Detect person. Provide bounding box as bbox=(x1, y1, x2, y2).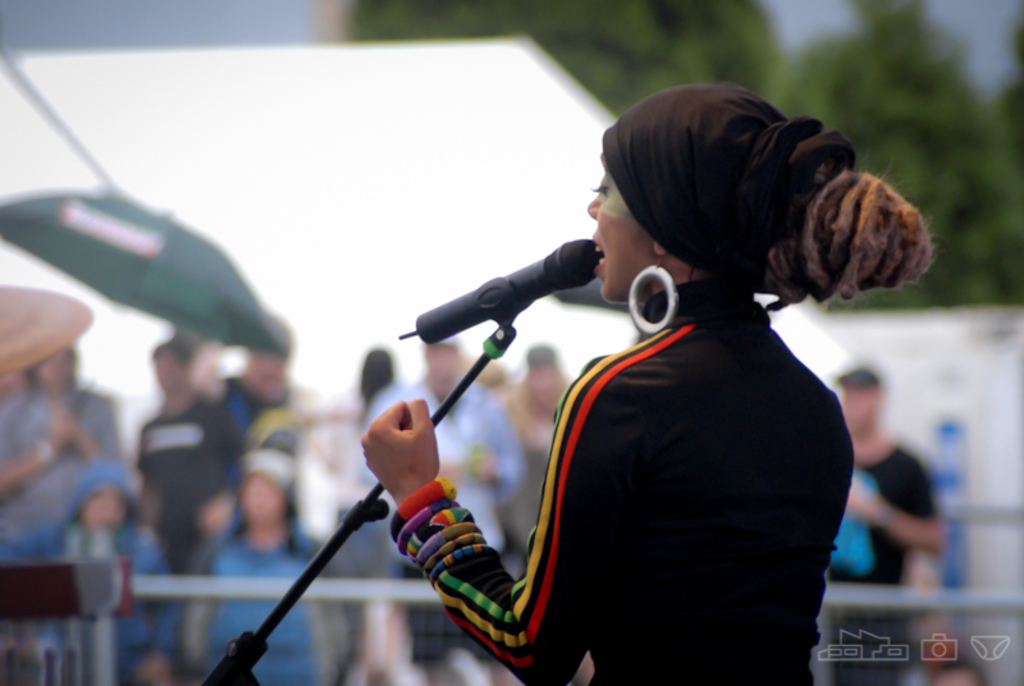
bbox=(188, 445, 329, 685).
